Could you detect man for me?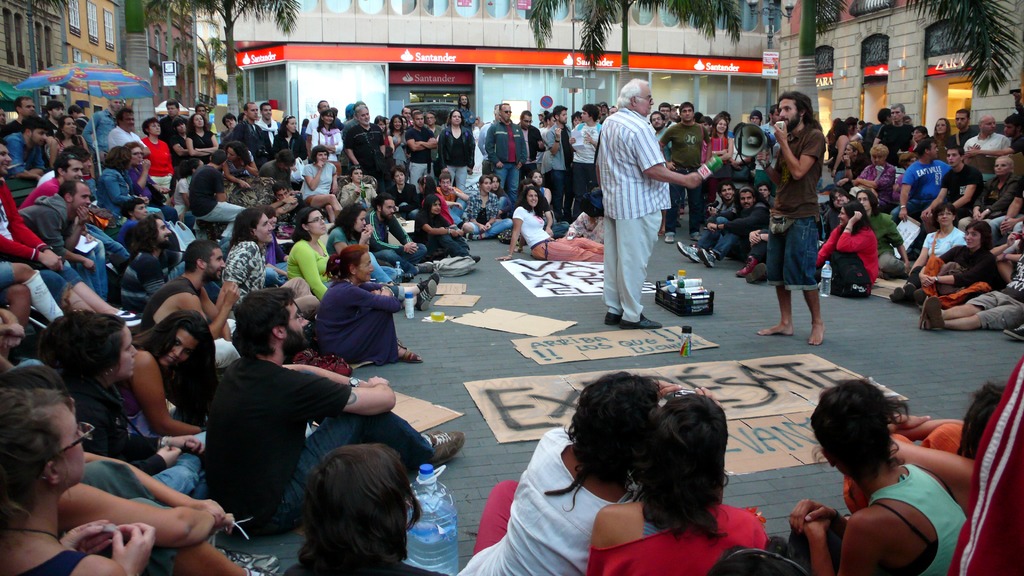
Detection result: box(224, 105, 268, 168).
